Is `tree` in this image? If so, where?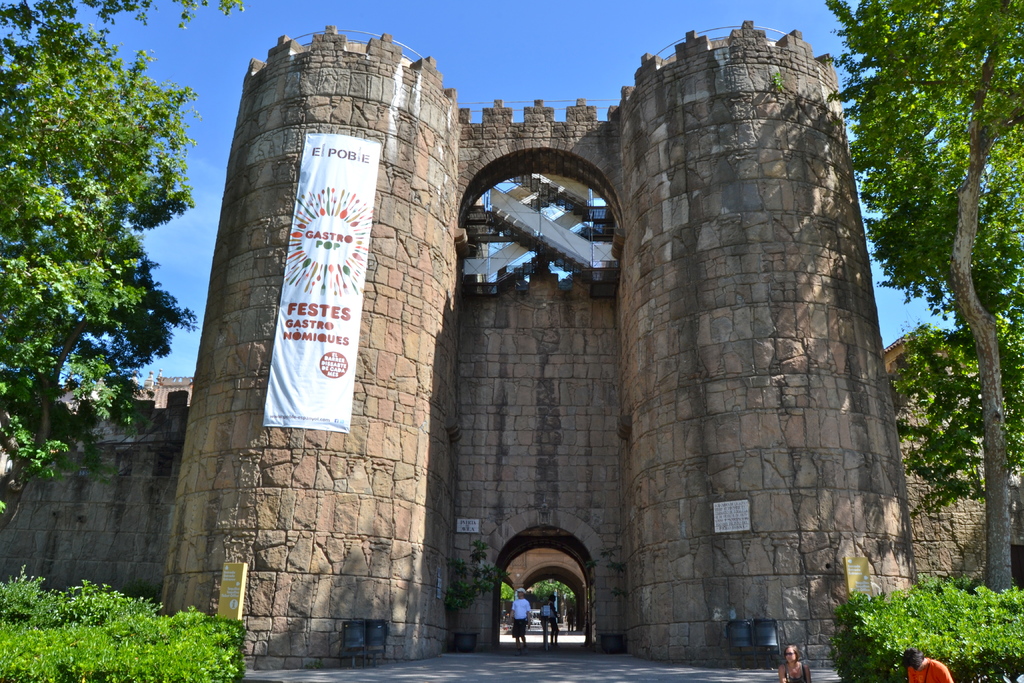
Yes, at 825,0,1023,593.
